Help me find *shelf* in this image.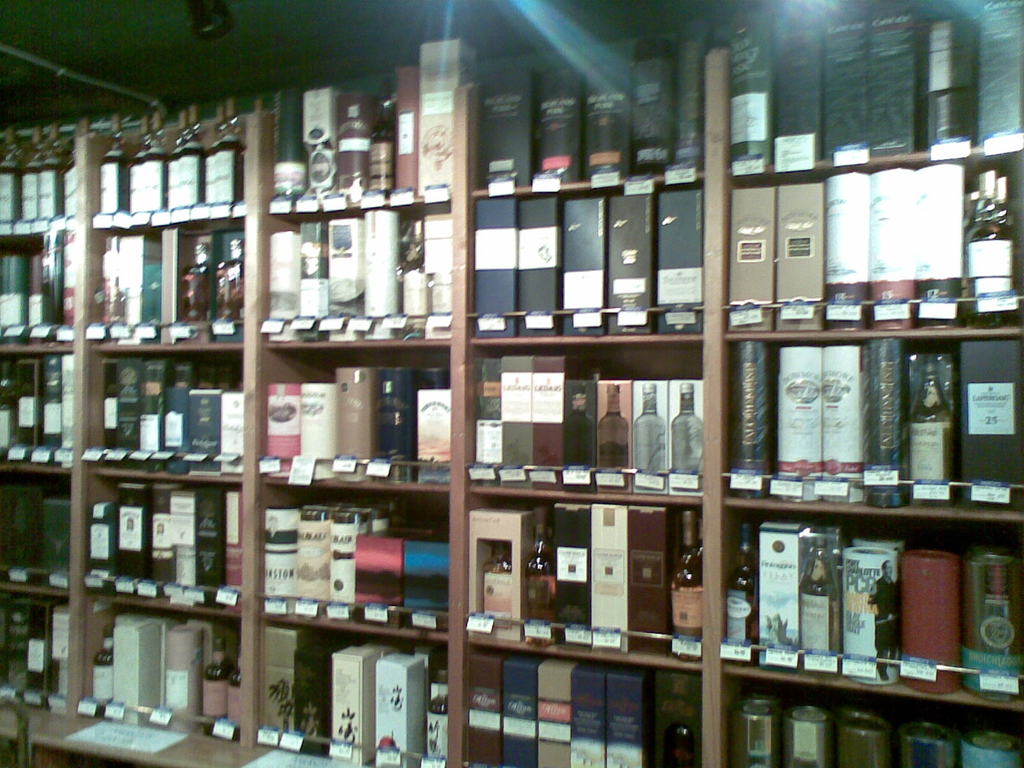
Found it: 253 609 445 752.
